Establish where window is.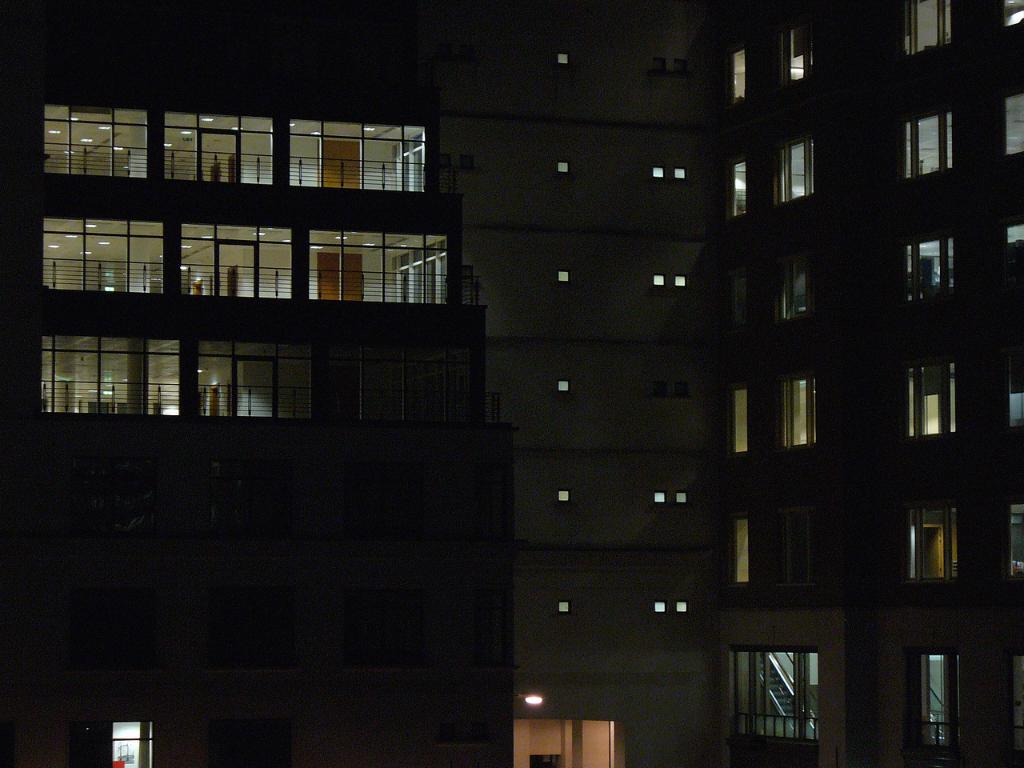
Established at 650, 168, 666, 180.
